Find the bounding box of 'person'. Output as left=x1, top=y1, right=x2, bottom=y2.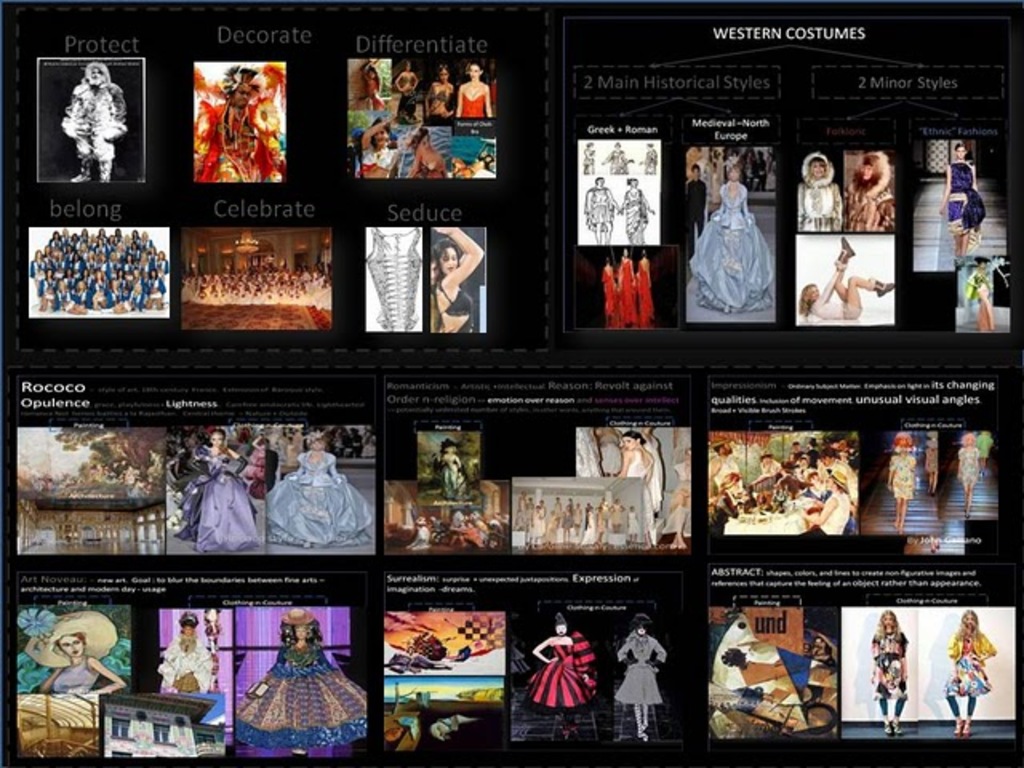
left=190, top=78, right=288, bottom=184.
